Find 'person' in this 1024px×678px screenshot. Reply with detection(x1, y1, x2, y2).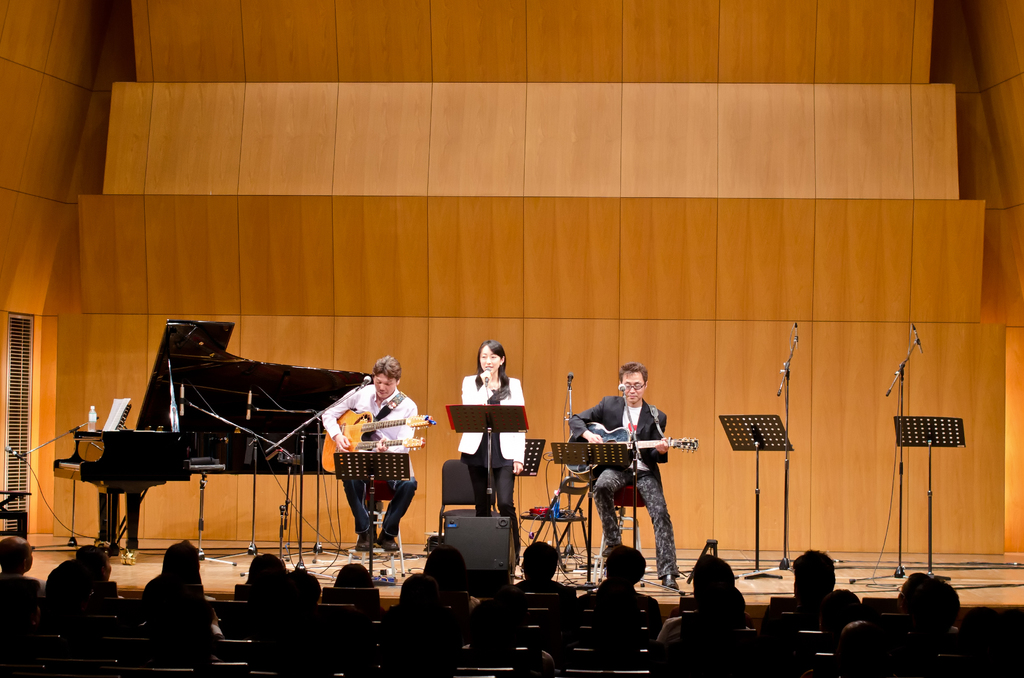
detection(484, 541, 583, 618).
